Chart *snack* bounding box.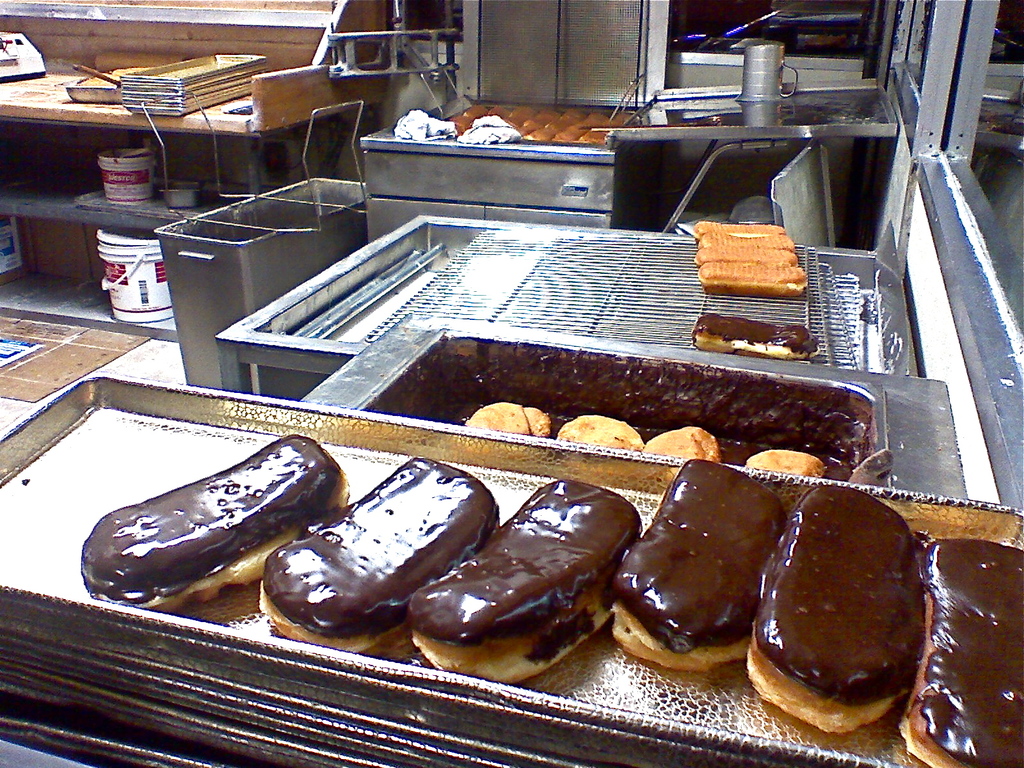
Charted: left=563, top=413, right=643, bottom=455.
